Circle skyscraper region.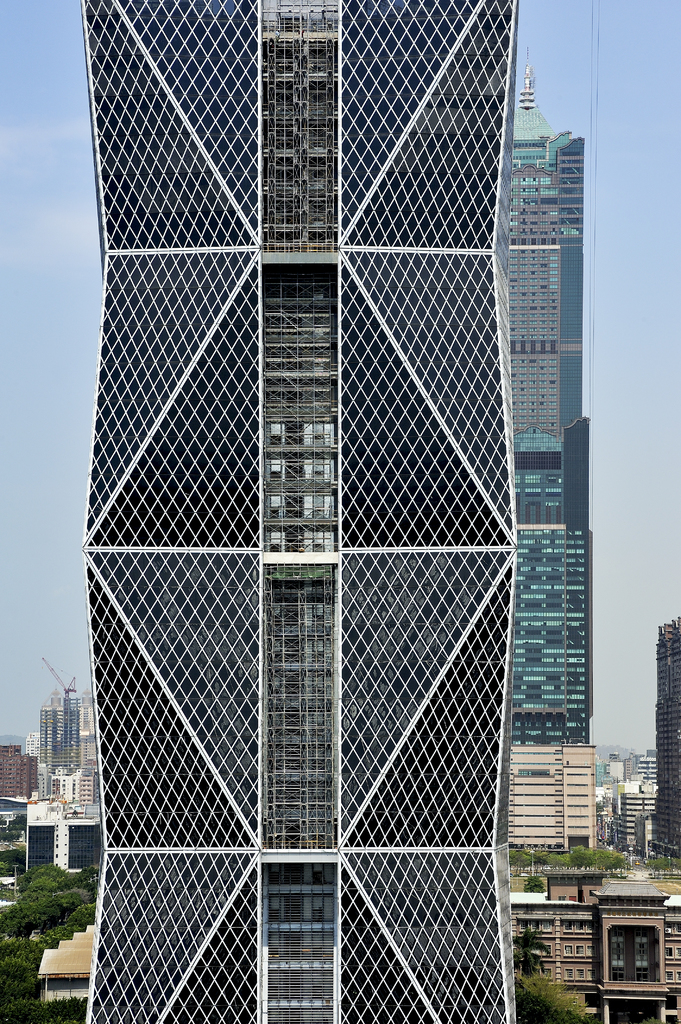
Region: BBox(505, 129, 598, 855).
